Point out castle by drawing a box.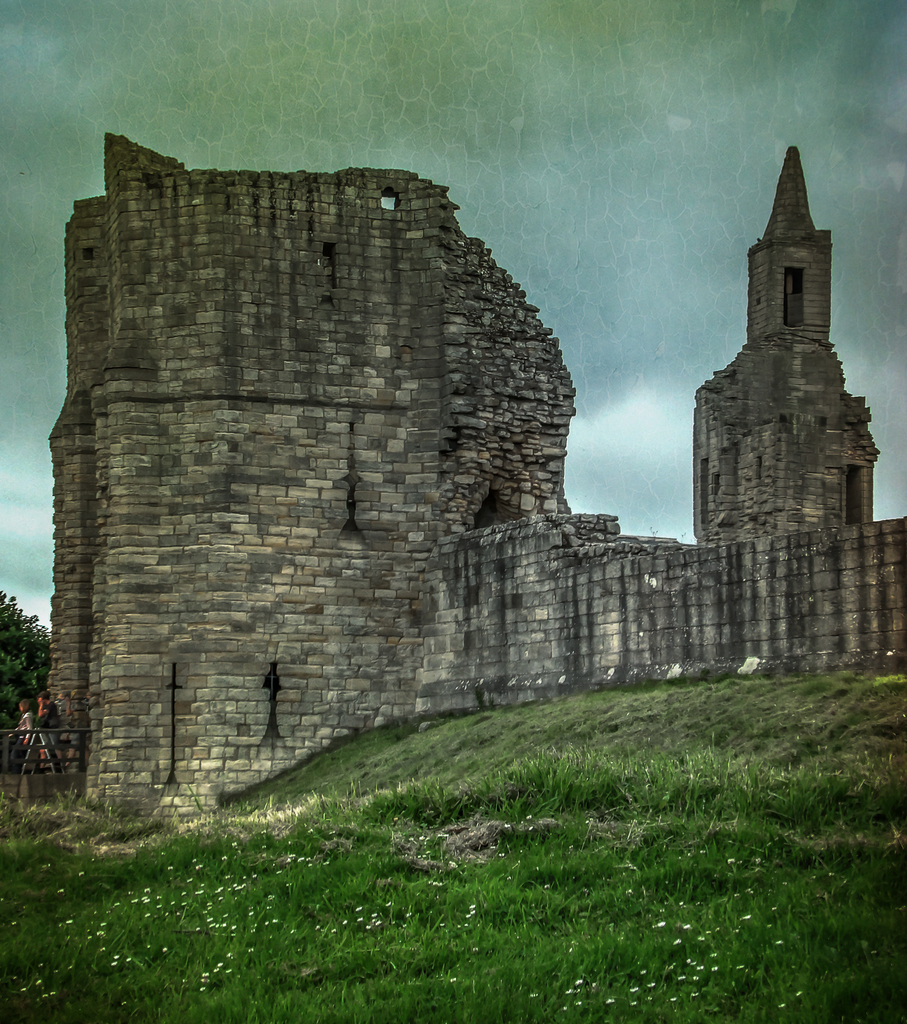
12 120 906 826.
